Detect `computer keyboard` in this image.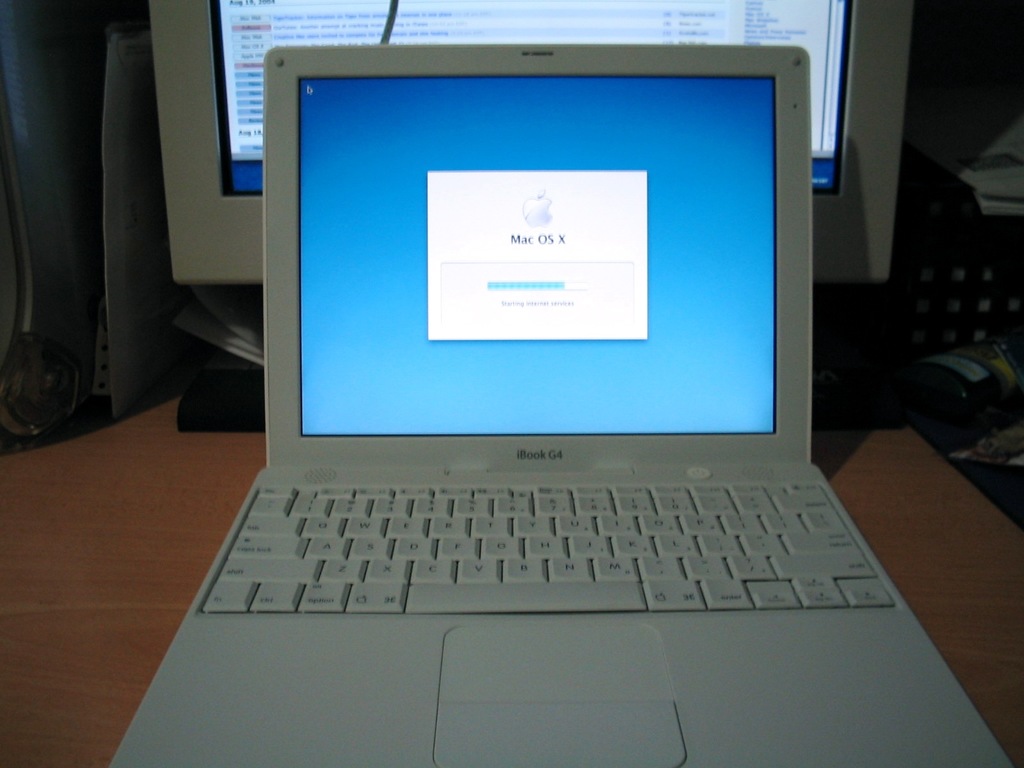
Detection: pyautogui.locateOnScreen(201, 484, 897, 614).
